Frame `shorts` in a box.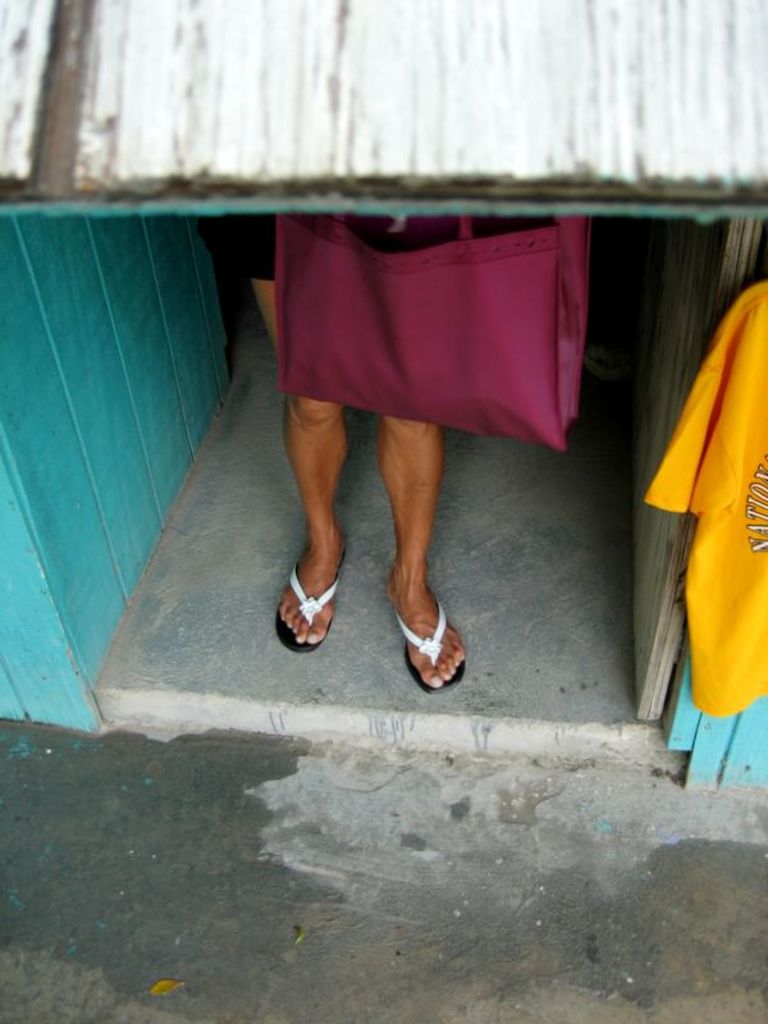
[left=201, top=210, right=463, bottom=276].
